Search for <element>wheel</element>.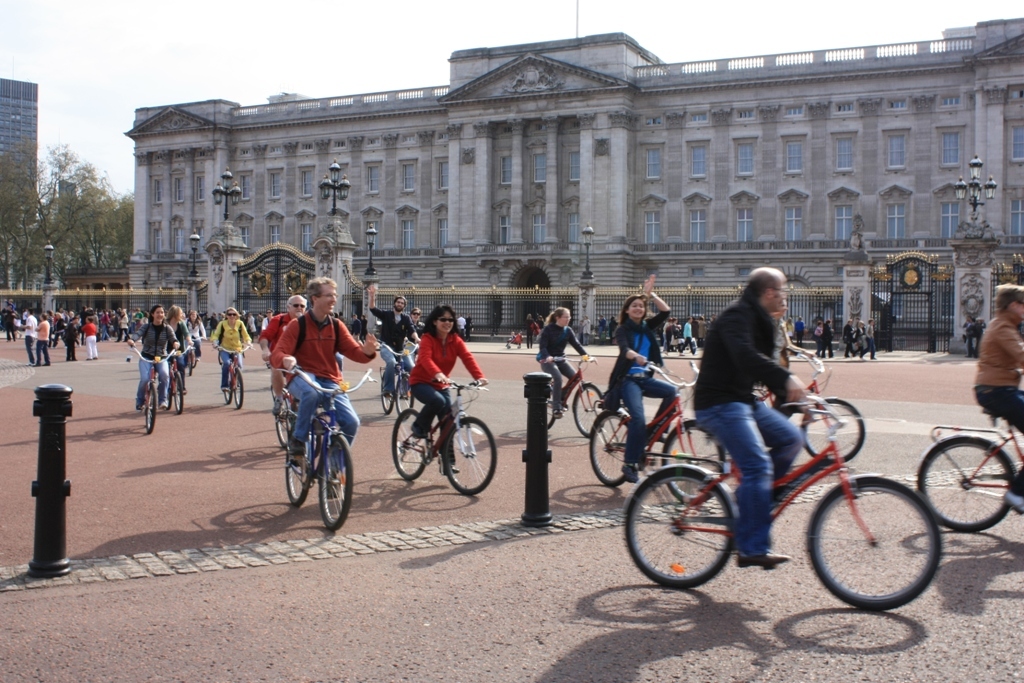
Found at [x1=145, y1=381, x2=158, y2=435].
